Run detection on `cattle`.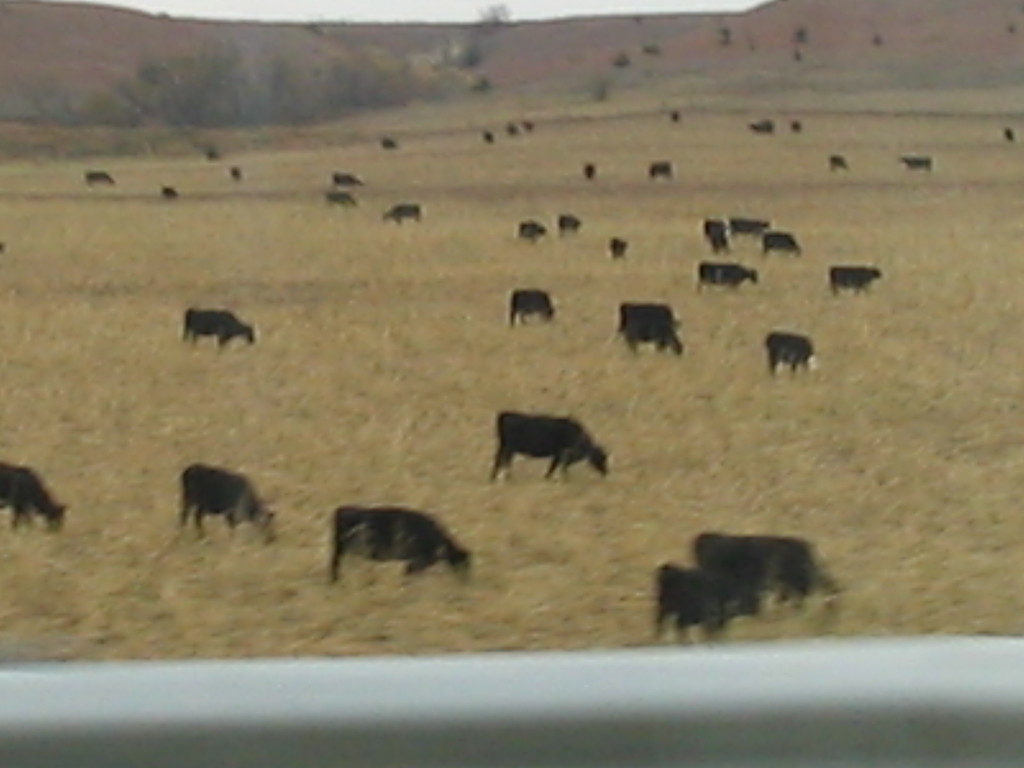
Result: bbox(836, 152, 854, 175).
